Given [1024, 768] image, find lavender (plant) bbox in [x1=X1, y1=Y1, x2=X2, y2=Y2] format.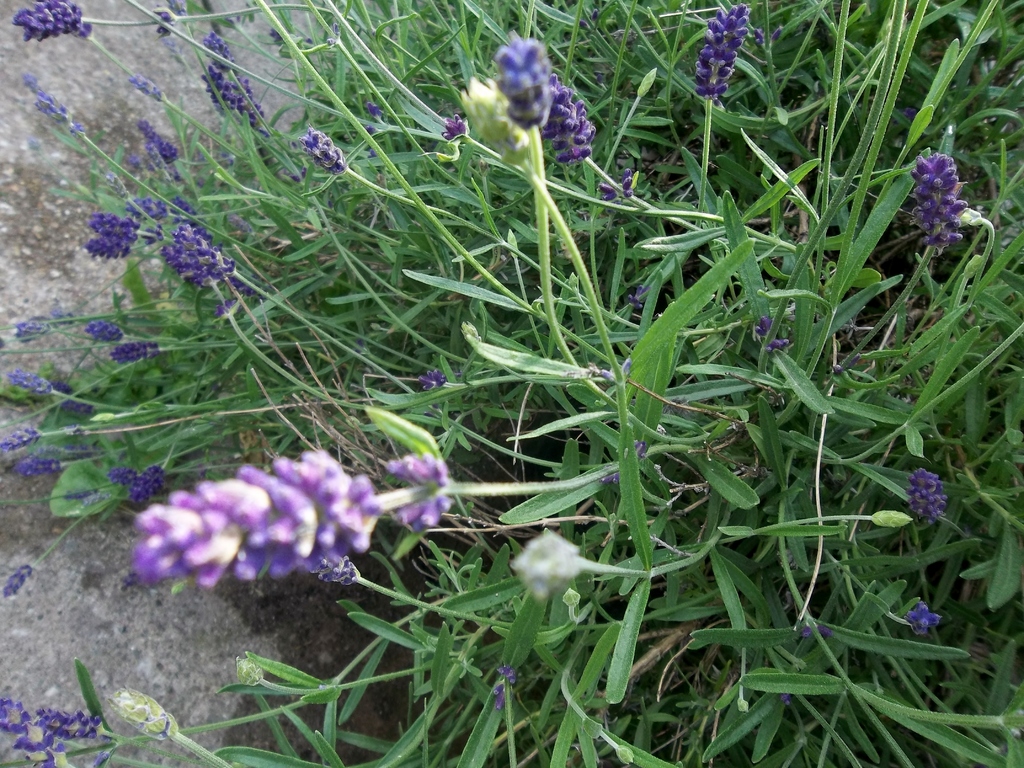
[x1=680, y1=0, x2=753, y2=119].
